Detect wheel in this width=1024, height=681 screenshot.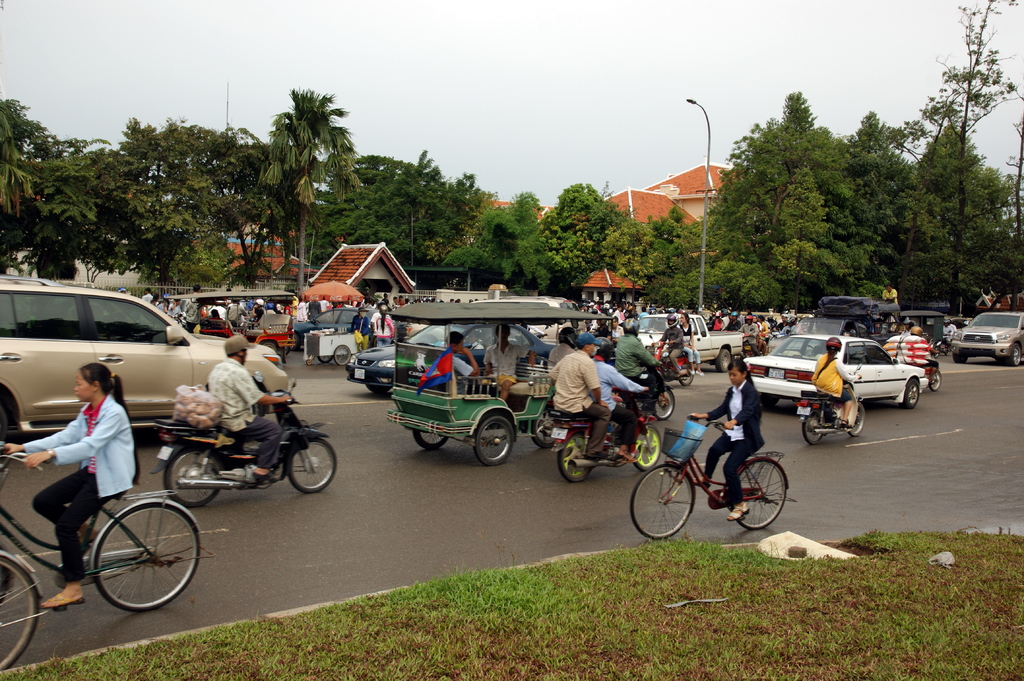
Detection: pyautogui.locateOnScreen(292, 333, 300, 346).
